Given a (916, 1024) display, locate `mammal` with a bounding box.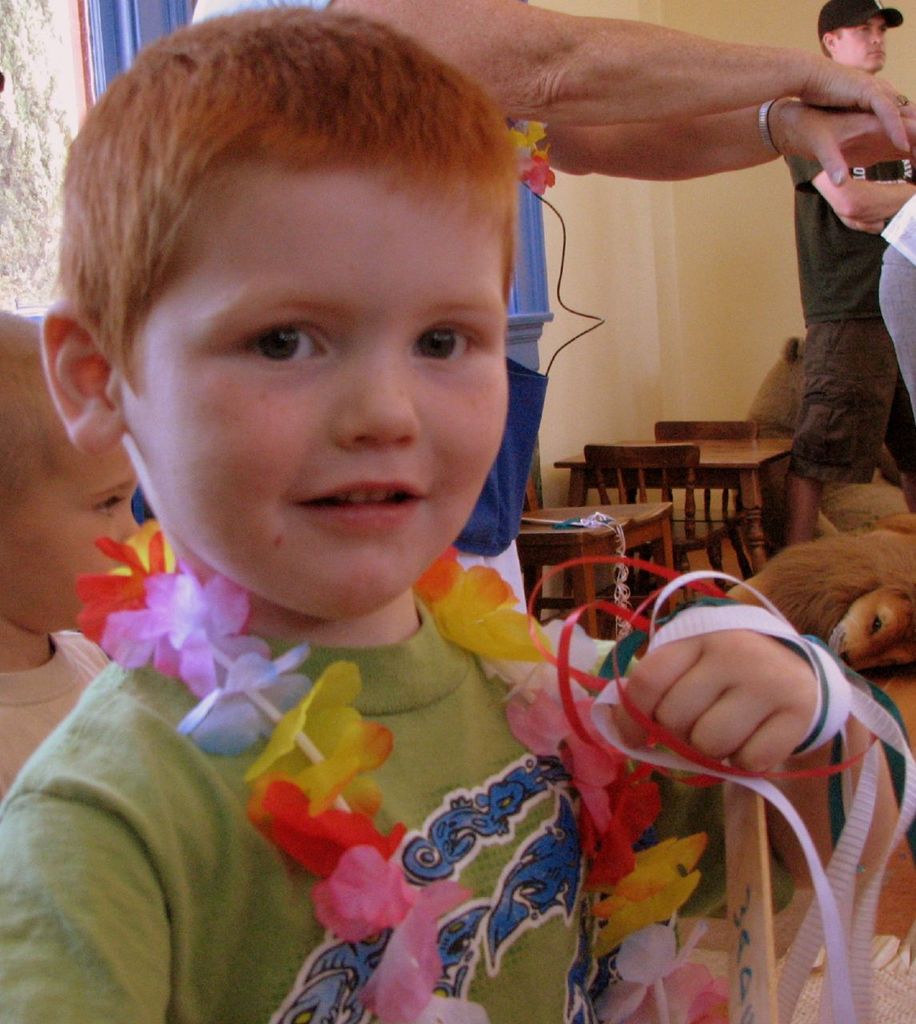
Located: l=0, t=304, r=143, b=797.
